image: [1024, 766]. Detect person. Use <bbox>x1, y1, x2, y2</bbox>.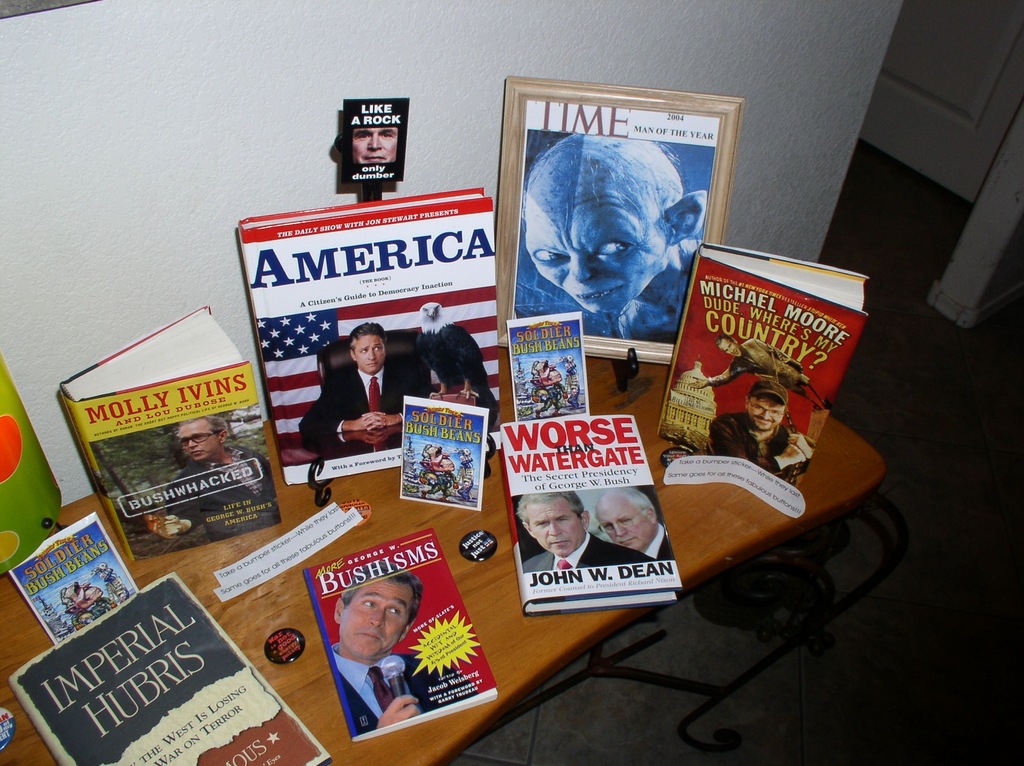
<bbox>330, 565, 462, 740</bbox>.
